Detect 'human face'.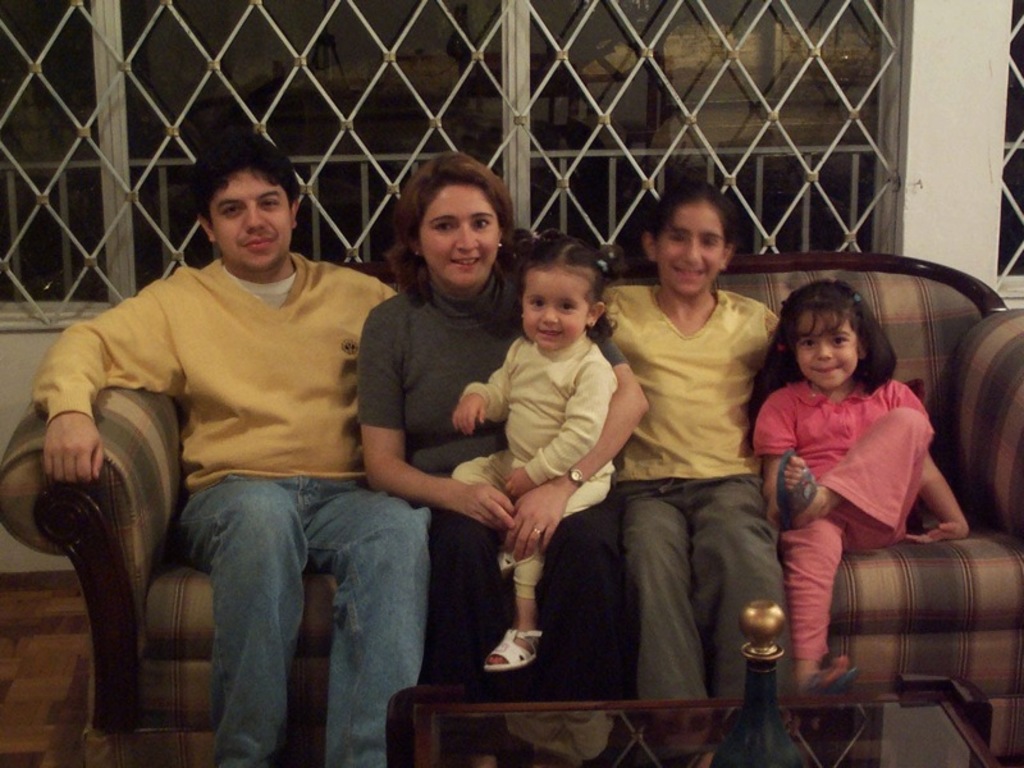
Detected at crop(524, 271, 593, 343).
